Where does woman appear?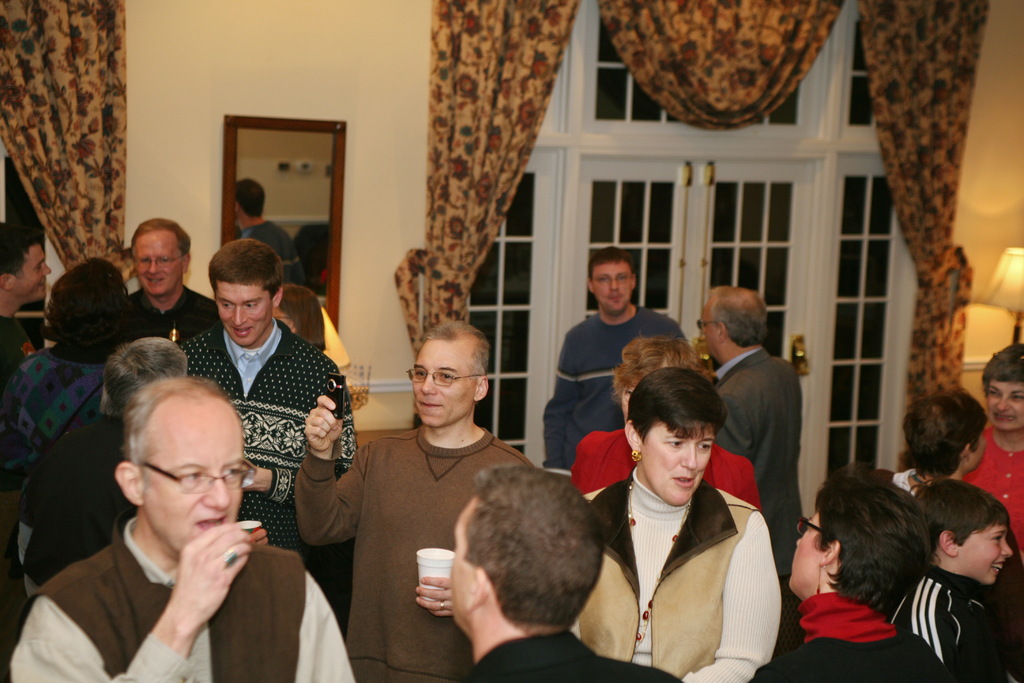
Appears at (871,391,989,498).
